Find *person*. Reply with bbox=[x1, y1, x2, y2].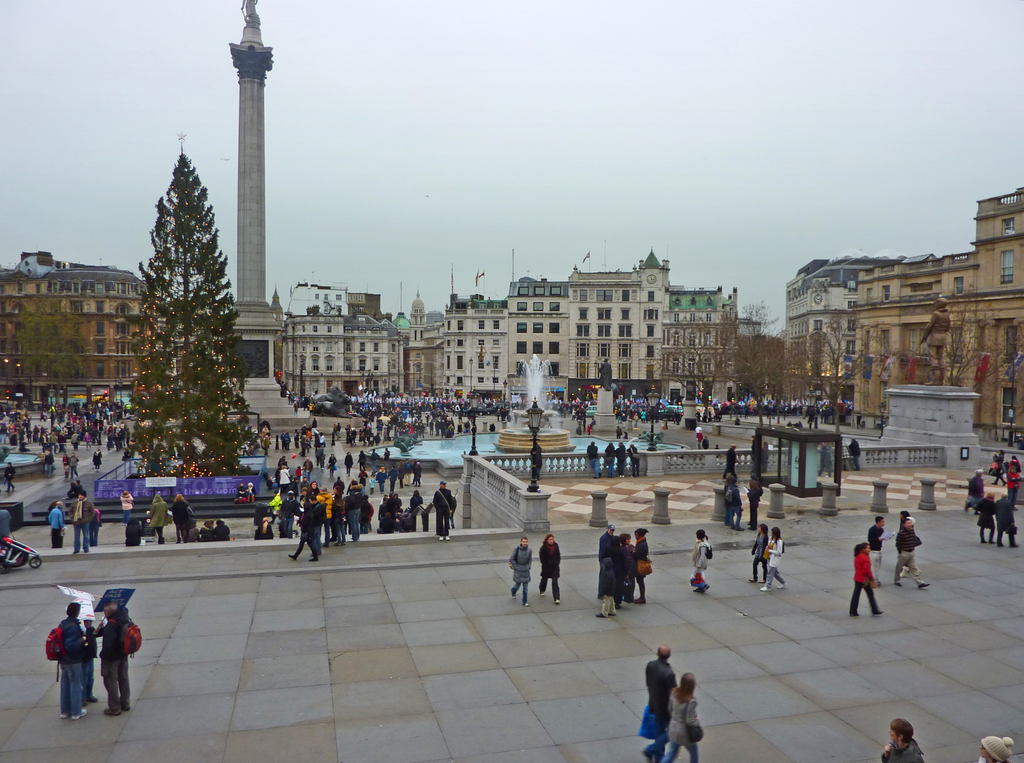
bbox=[615, 426, 625, 436].
